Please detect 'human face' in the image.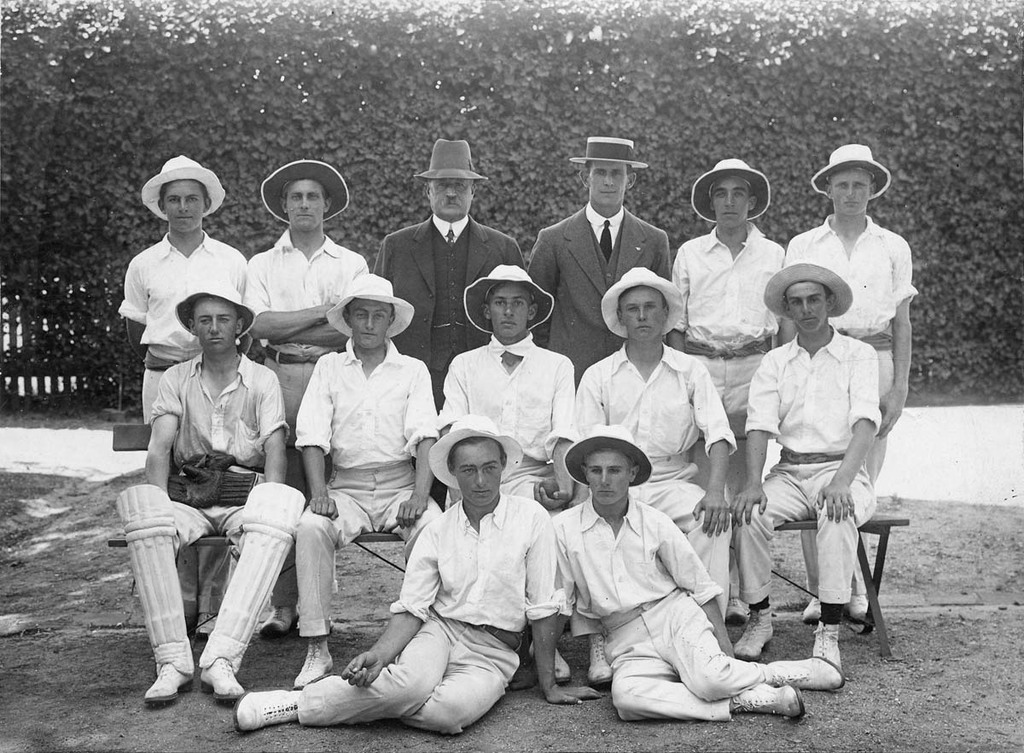
pyautogui.locateOnScreen(161, 180, 205, 229).
